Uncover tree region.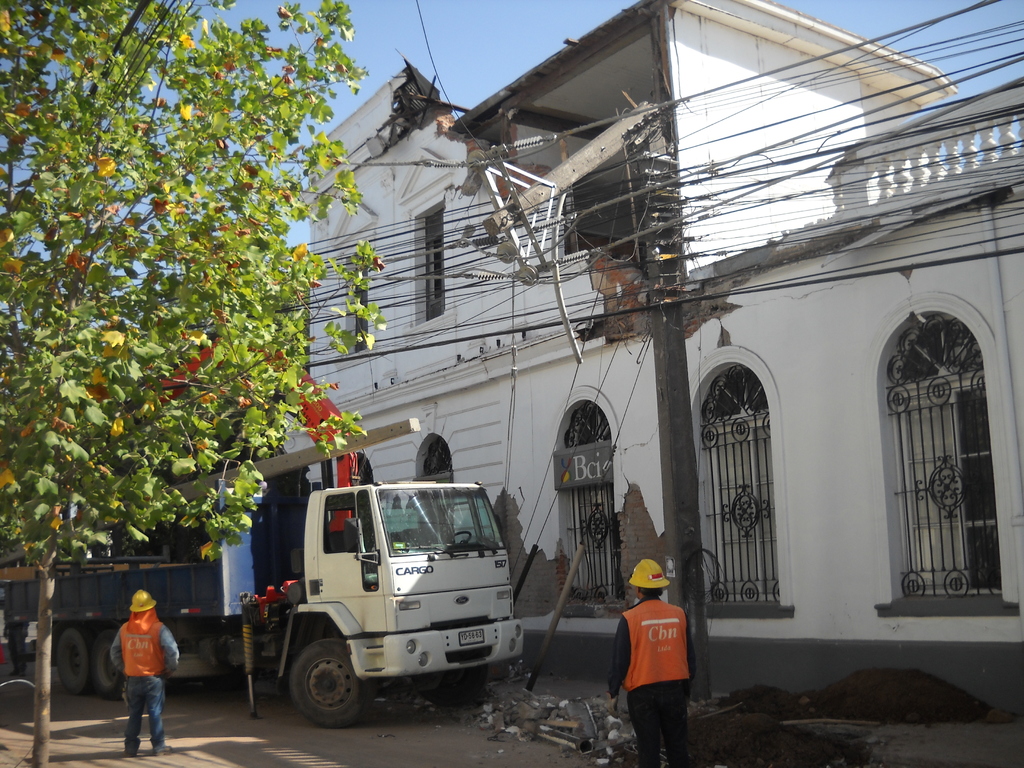
Uncovered: <box>2,0,386,767</box>.
